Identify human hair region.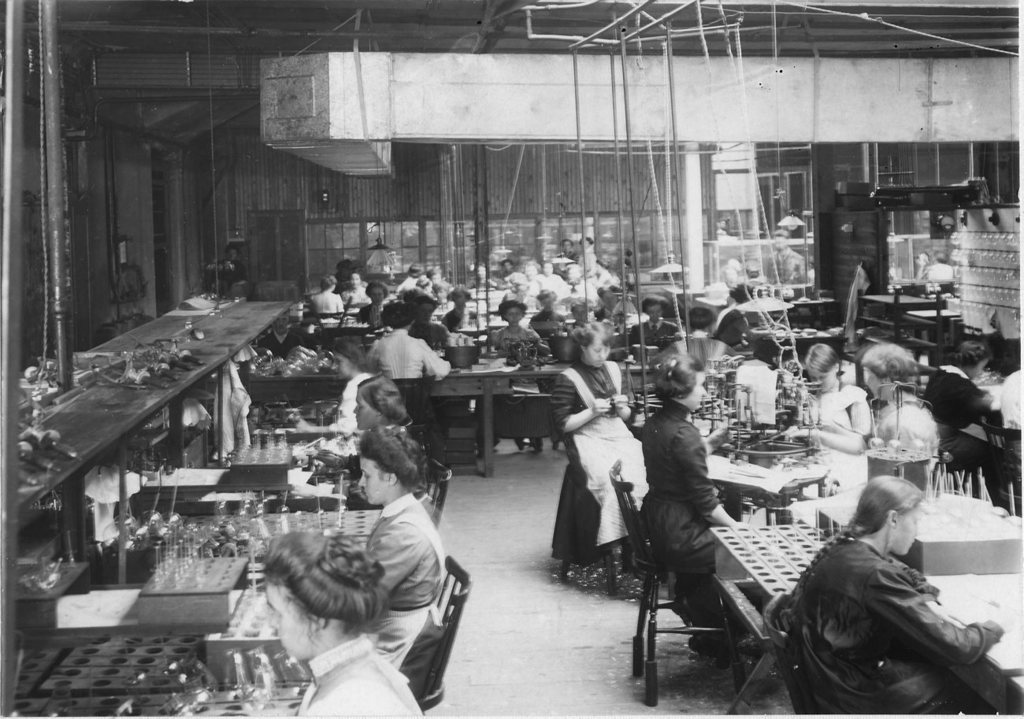
Region: x1=384 y1=302 x2=416 y2=324.
